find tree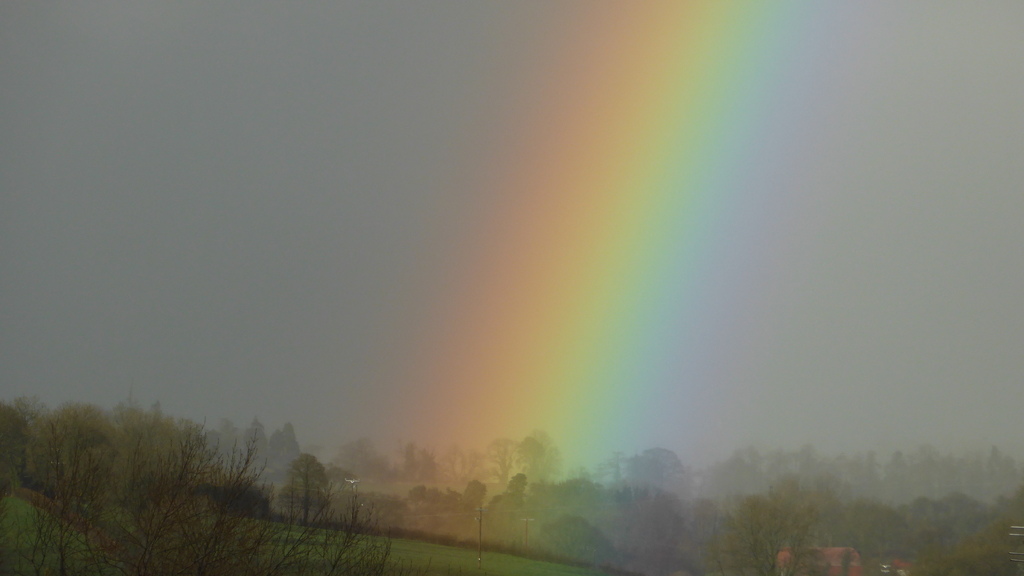
Rect(104, 404, 162, 499)
